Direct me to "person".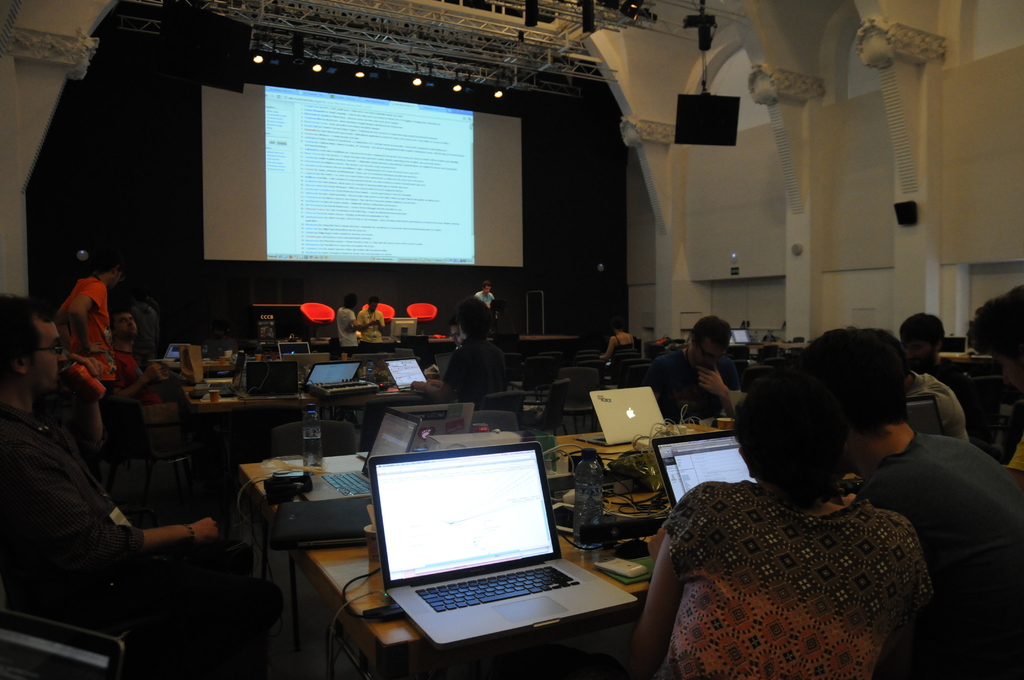
Direction: locate(703, 376, 758, 412).
